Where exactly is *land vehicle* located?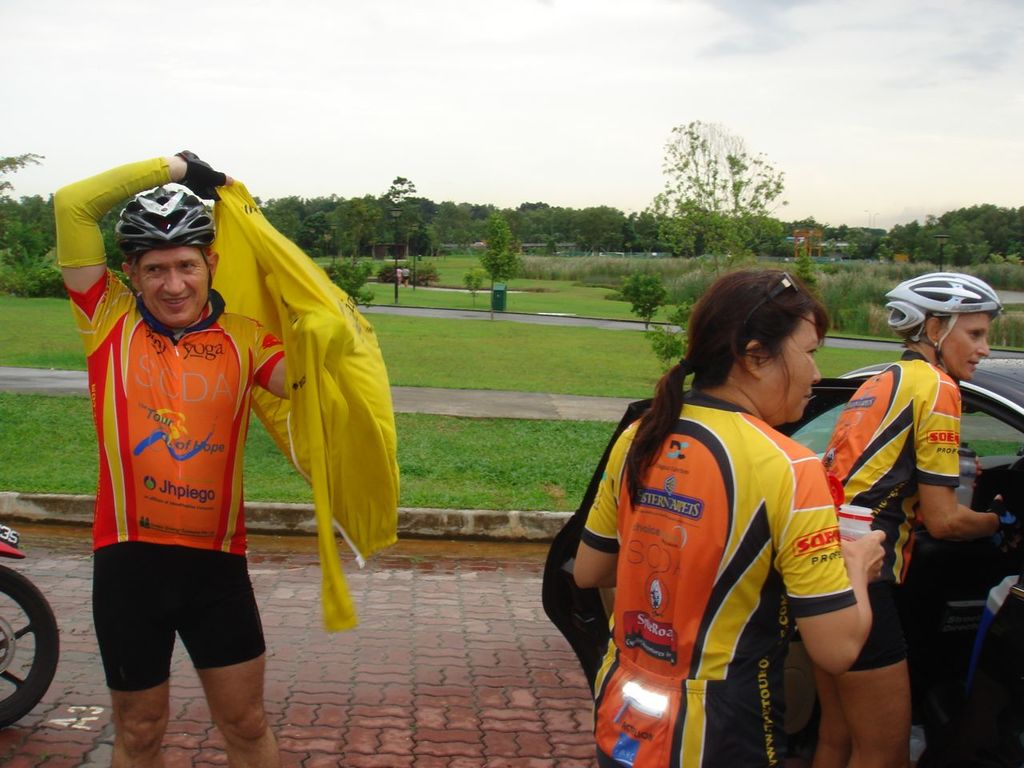
Its bounding box is l=0, t=526, r=59, b=724.
